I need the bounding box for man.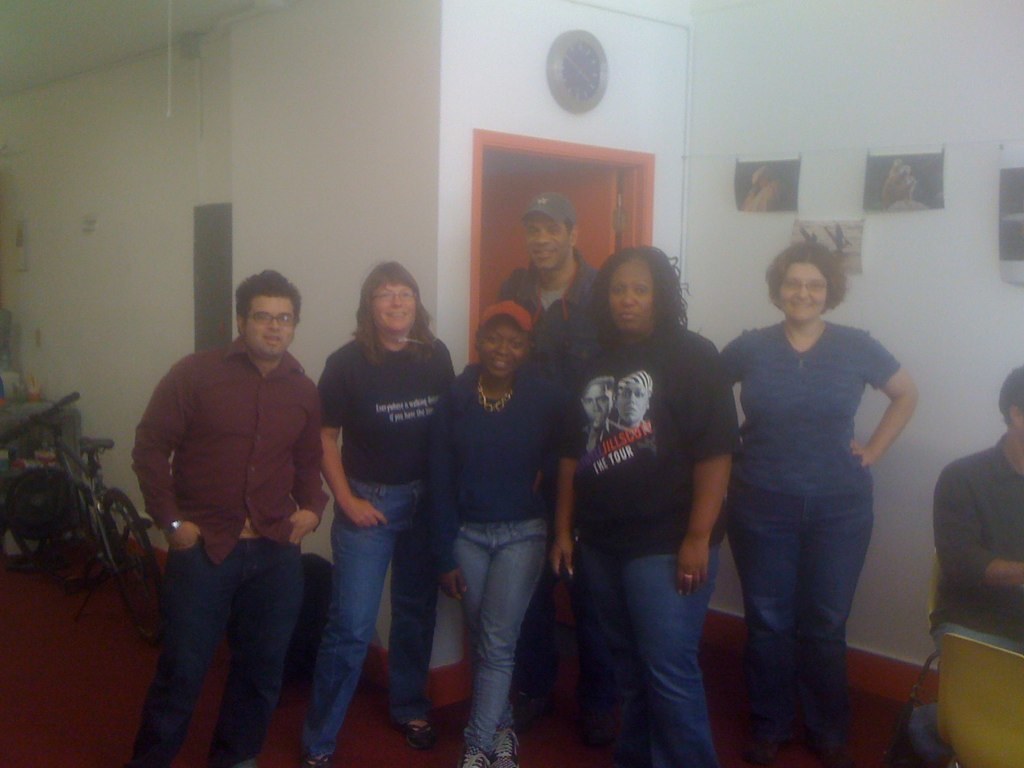
Here it is: BBox(876, 362, 1023, 767).
